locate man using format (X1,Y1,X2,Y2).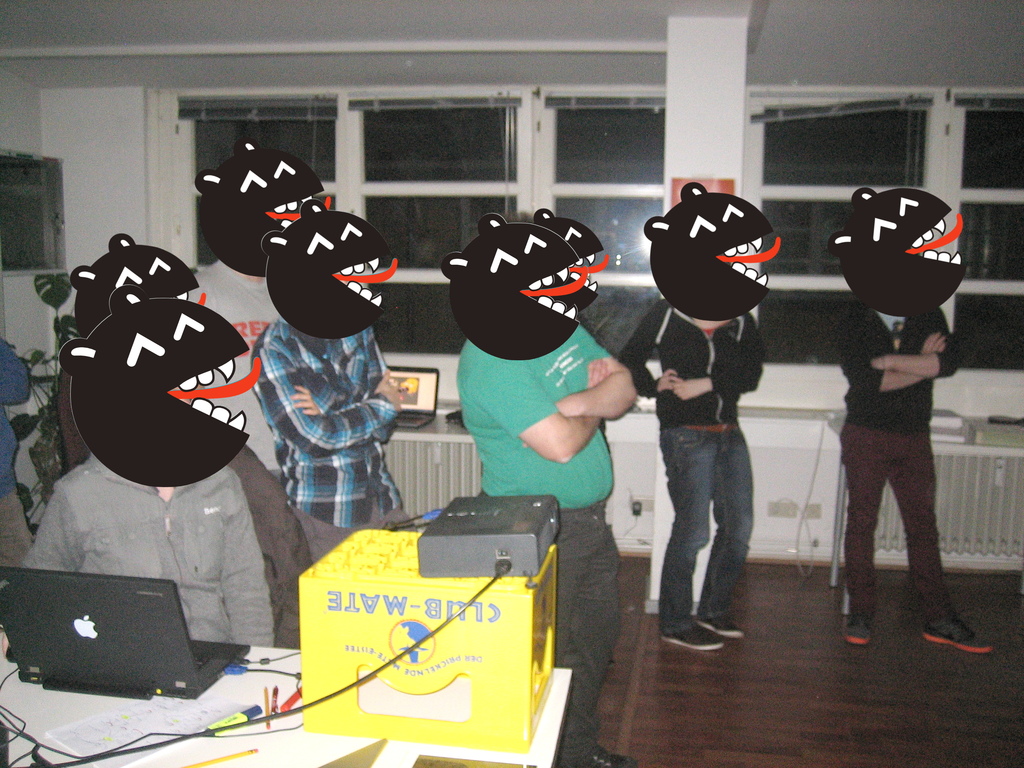
(250,309,403,563).
